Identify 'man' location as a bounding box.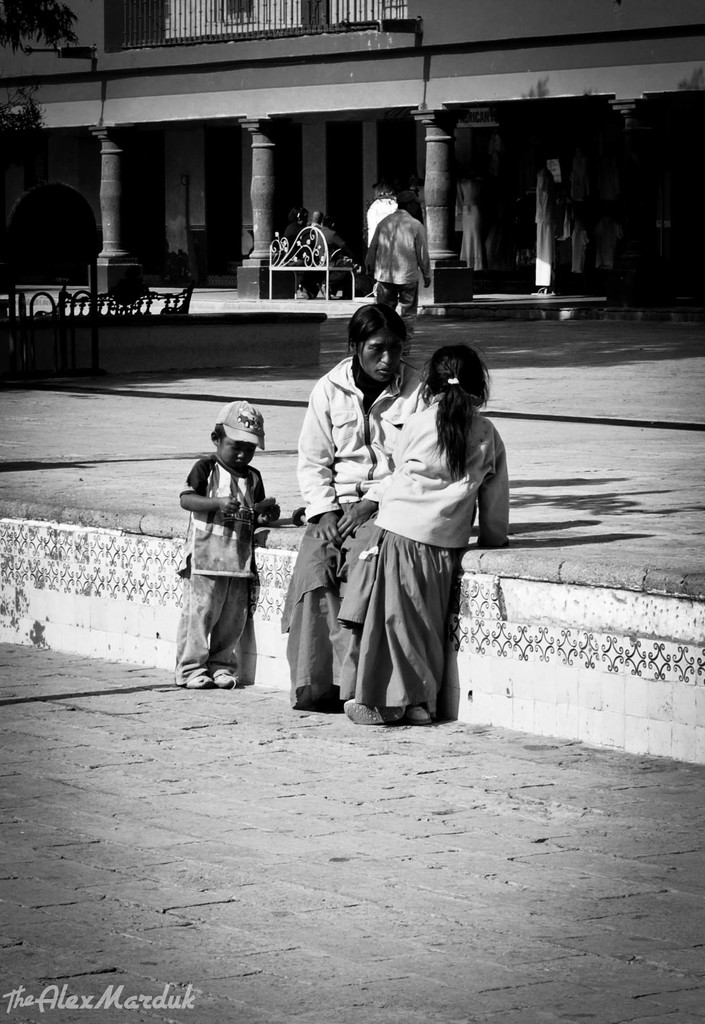
<bbox>361, 180, 440, 318</bbox>.
